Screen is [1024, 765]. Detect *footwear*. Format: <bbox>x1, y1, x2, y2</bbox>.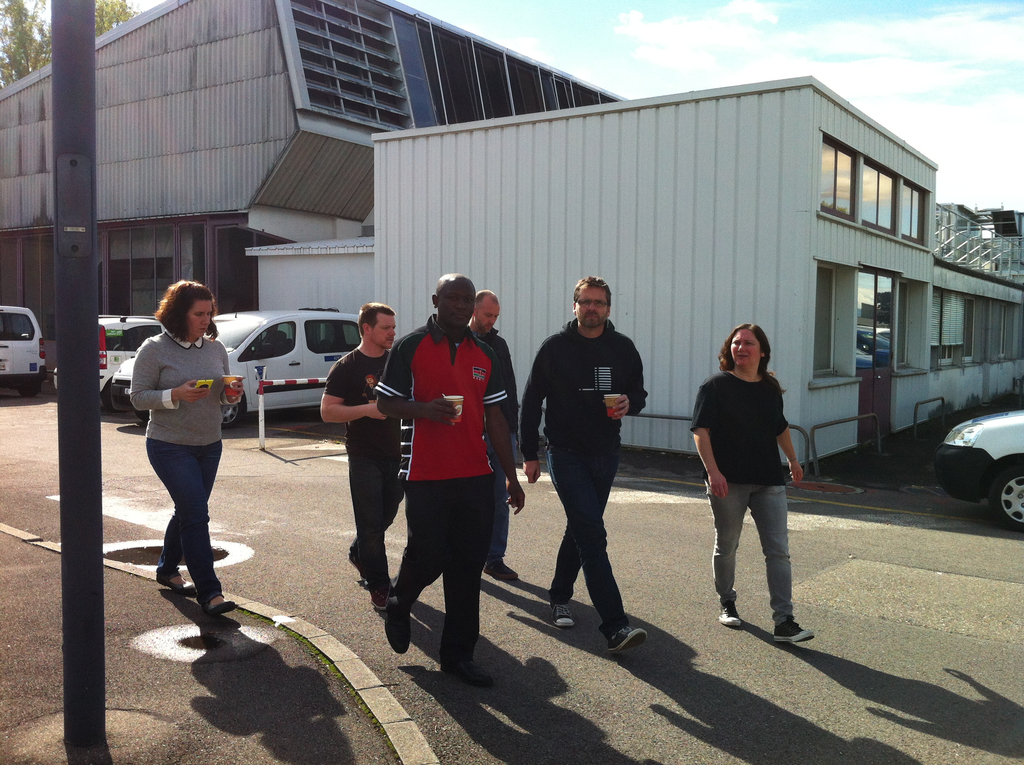
<bbox>716, 606, 743, 625</bbox>.
